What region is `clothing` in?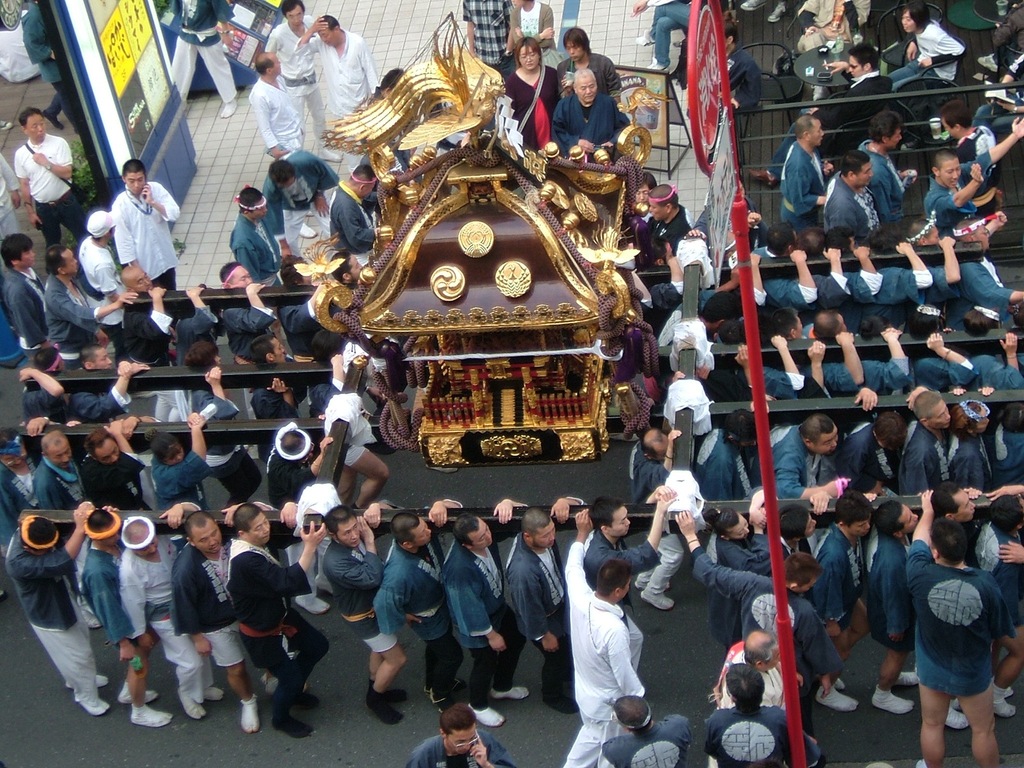
x1=551 y1=93 x2=628 y2=161.
